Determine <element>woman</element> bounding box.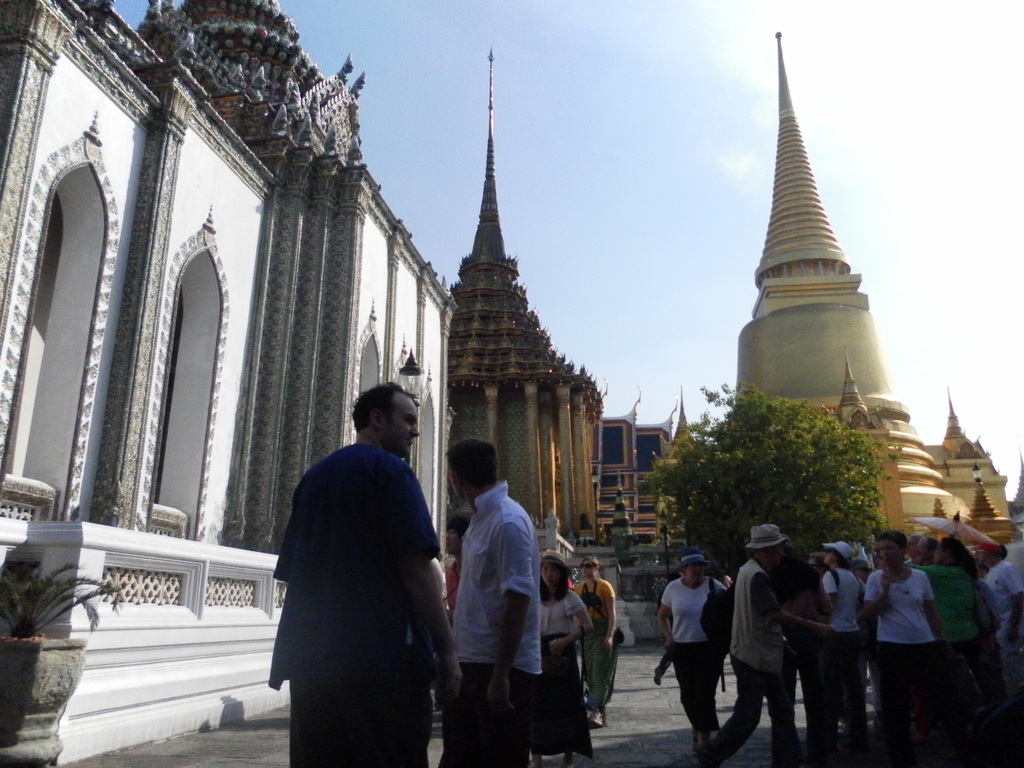
Determined: rect(536, 549, 594, 767).
